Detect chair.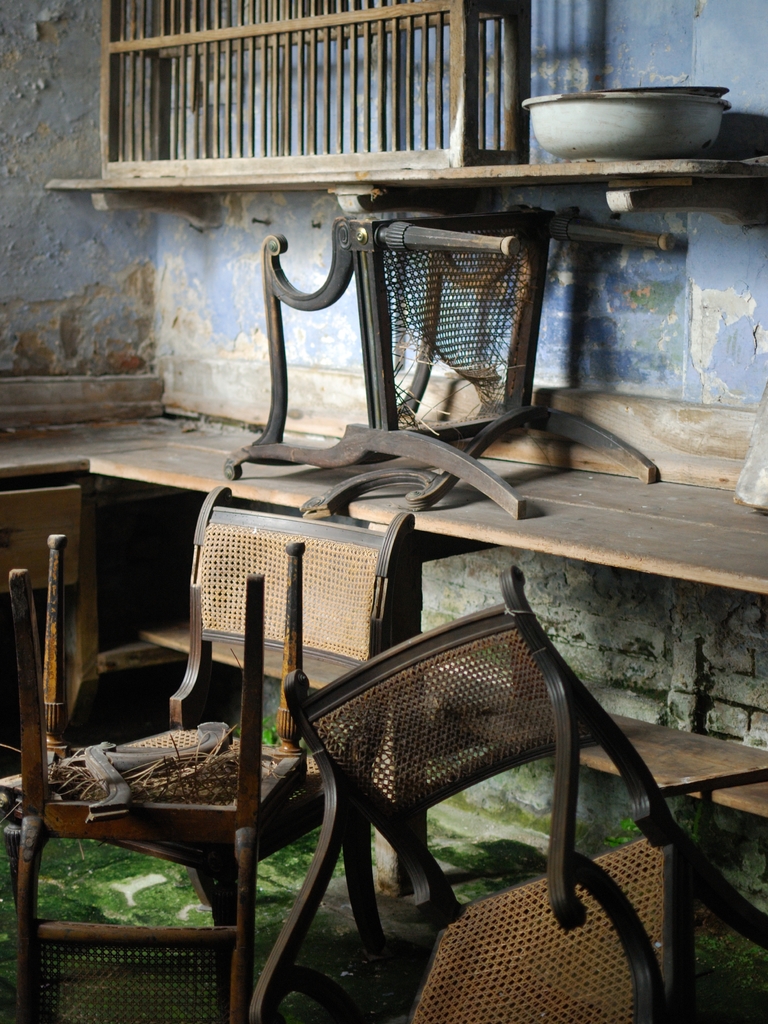
Detected at 218 200 685 525.
